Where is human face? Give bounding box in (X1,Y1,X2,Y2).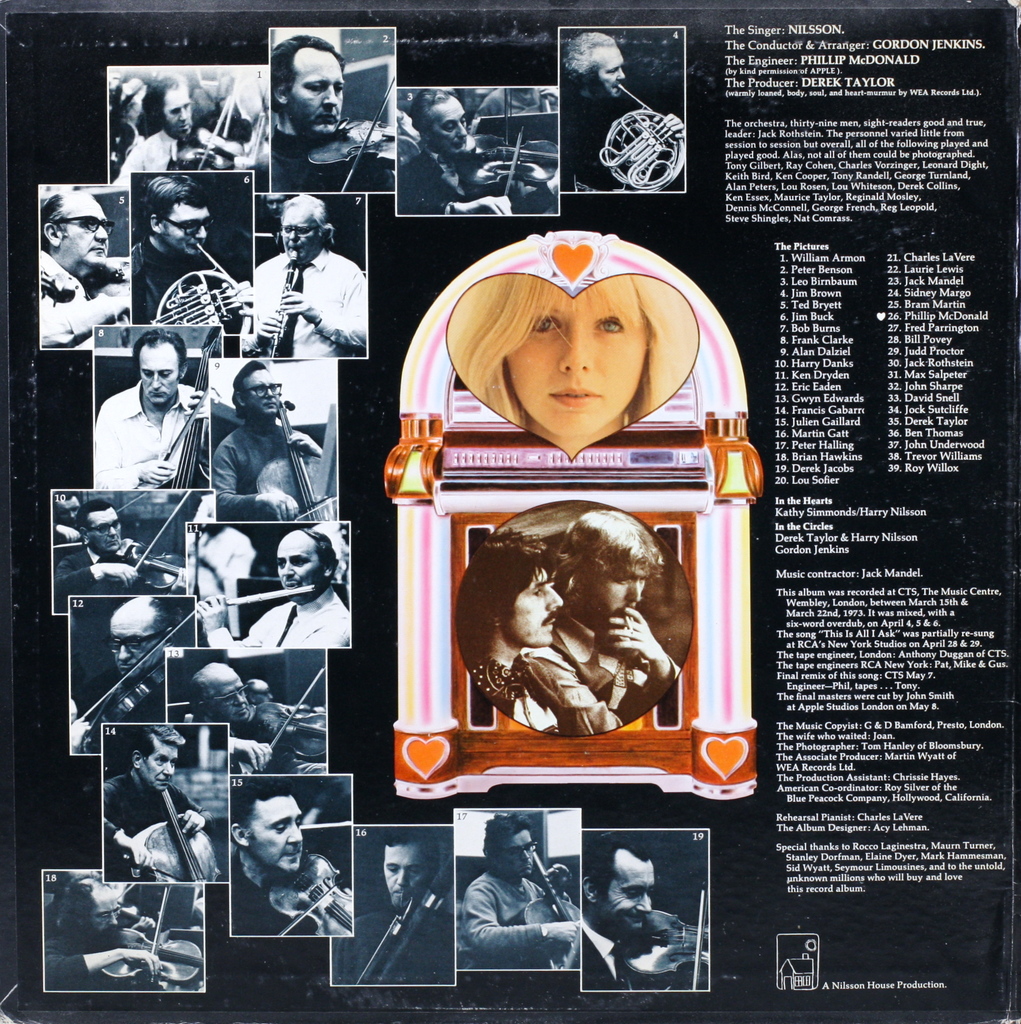
(271,532,323,595).
